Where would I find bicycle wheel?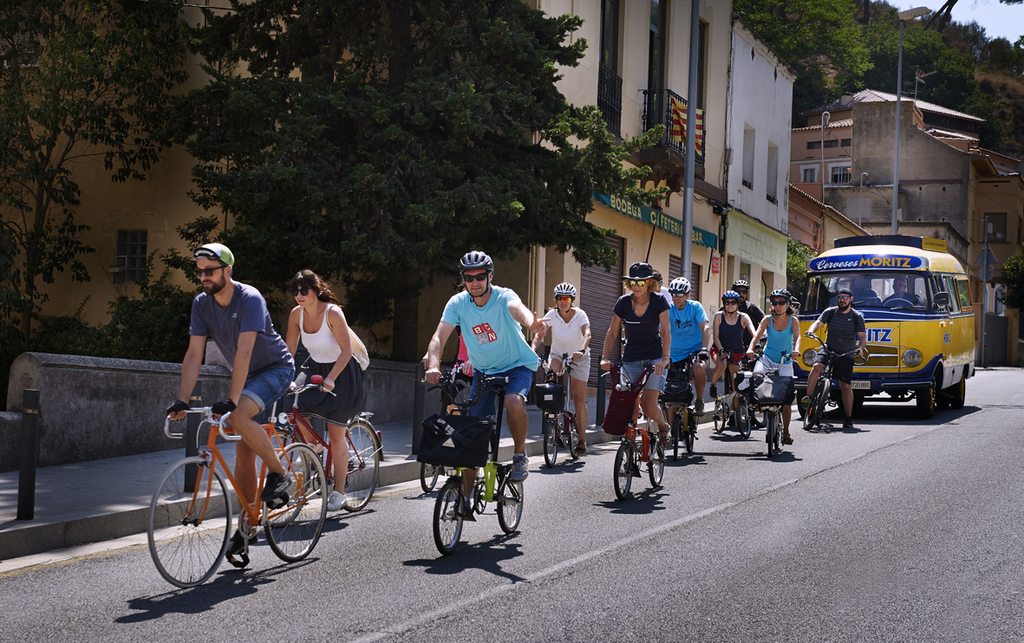
At <bbox>266, 442, 336, 563</bbox>.
